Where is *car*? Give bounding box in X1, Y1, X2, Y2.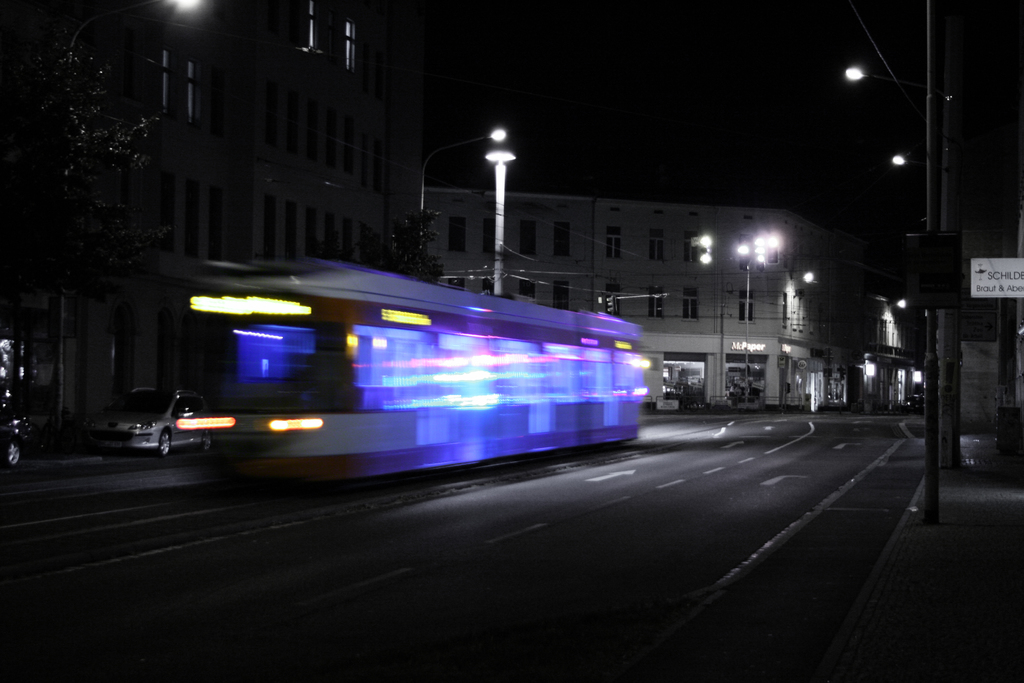
0, 392, 28, 472.
